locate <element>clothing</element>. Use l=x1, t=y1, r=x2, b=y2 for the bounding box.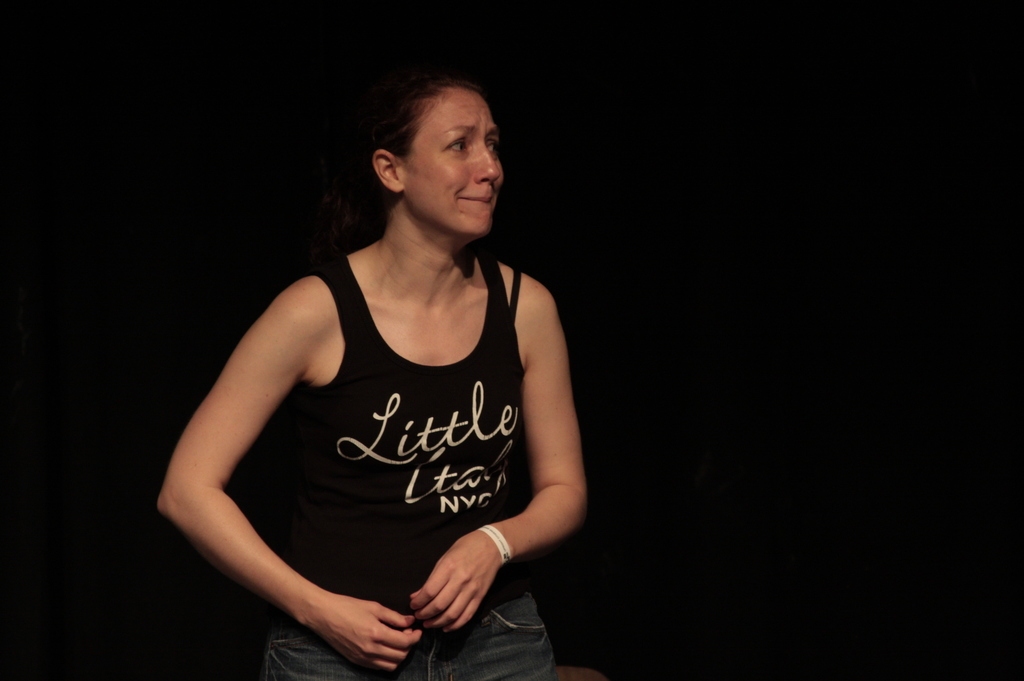
l=300, t=211, r=580, b=653.
